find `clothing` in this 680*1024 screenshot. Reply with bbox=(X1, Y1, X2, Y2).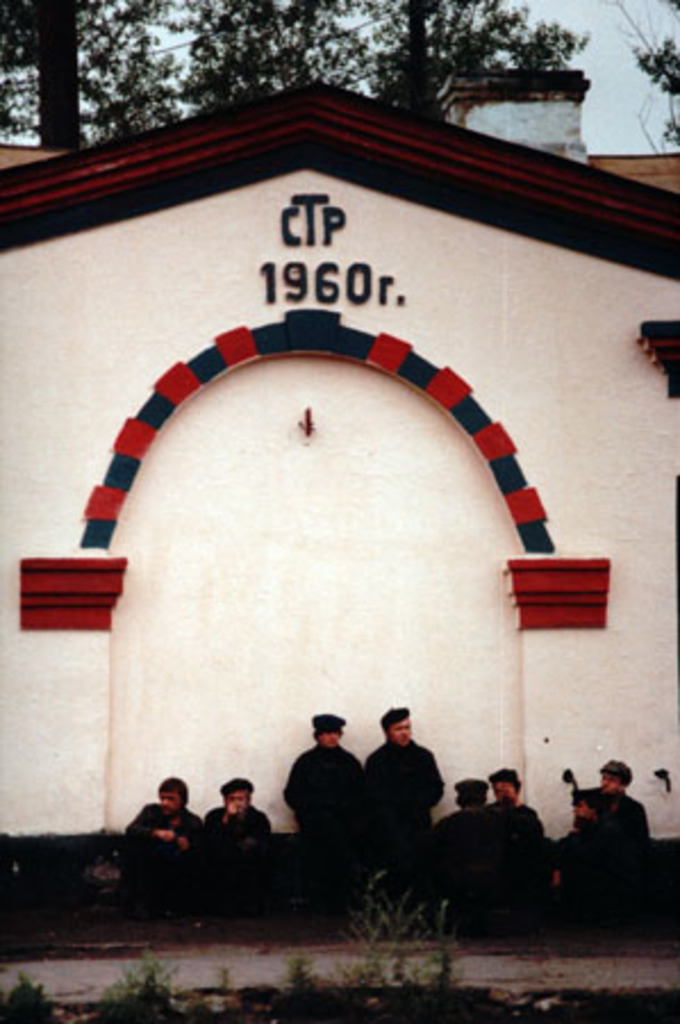
bbox=(571, 787, 650, 858).
